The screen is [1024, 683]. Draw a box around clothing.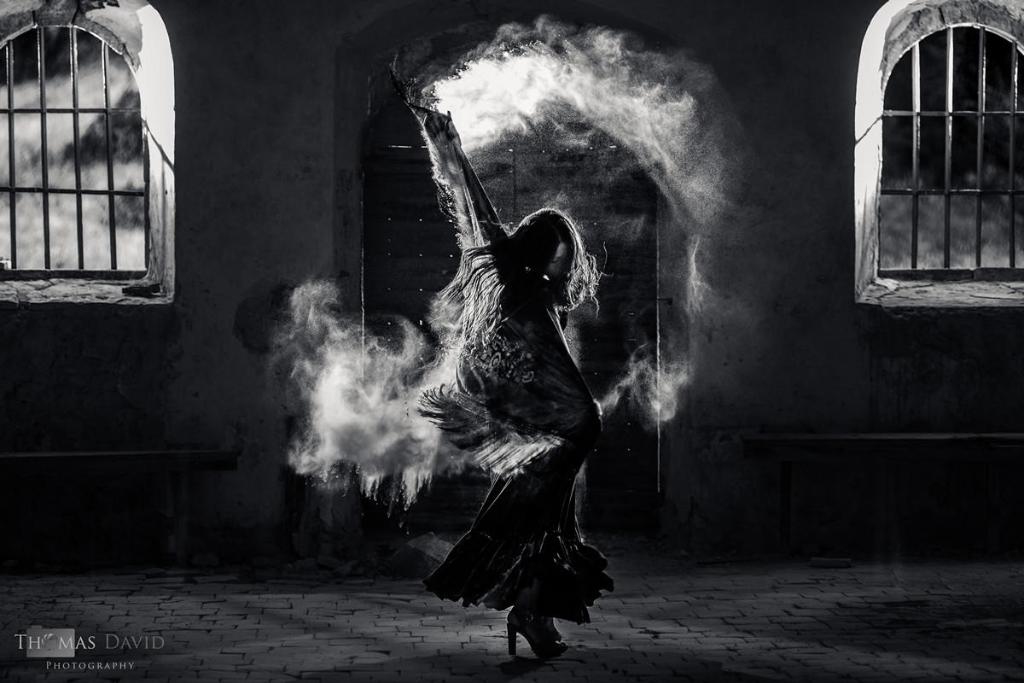
l=436, t=218, r=617, b=594.
